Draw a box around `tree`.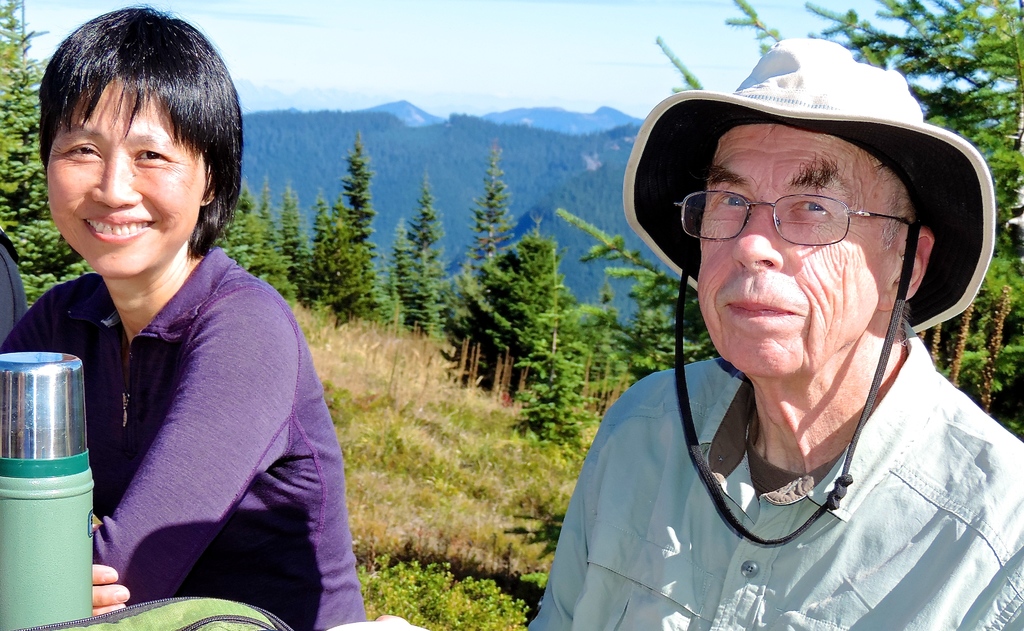
rect(431, 228, 570, 395).
